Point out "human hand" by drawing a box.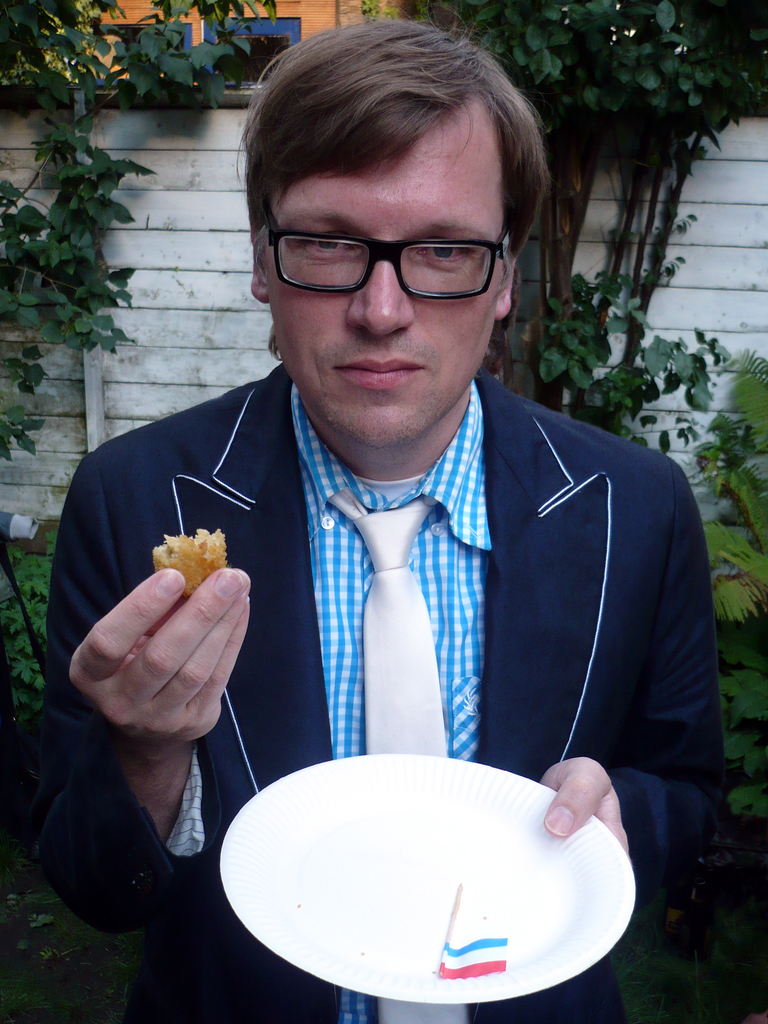
detection(537, 758, 632, 861).
